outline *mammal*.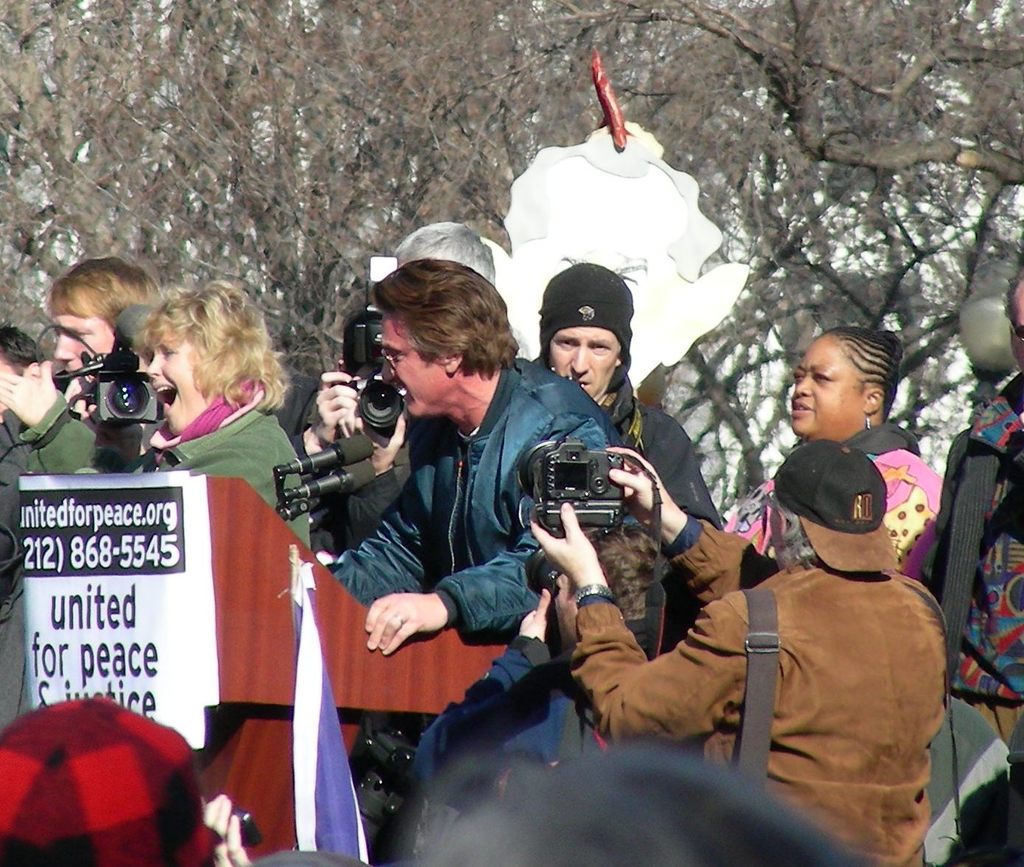
Outline: bbox=[298, 256, 638, 866].
